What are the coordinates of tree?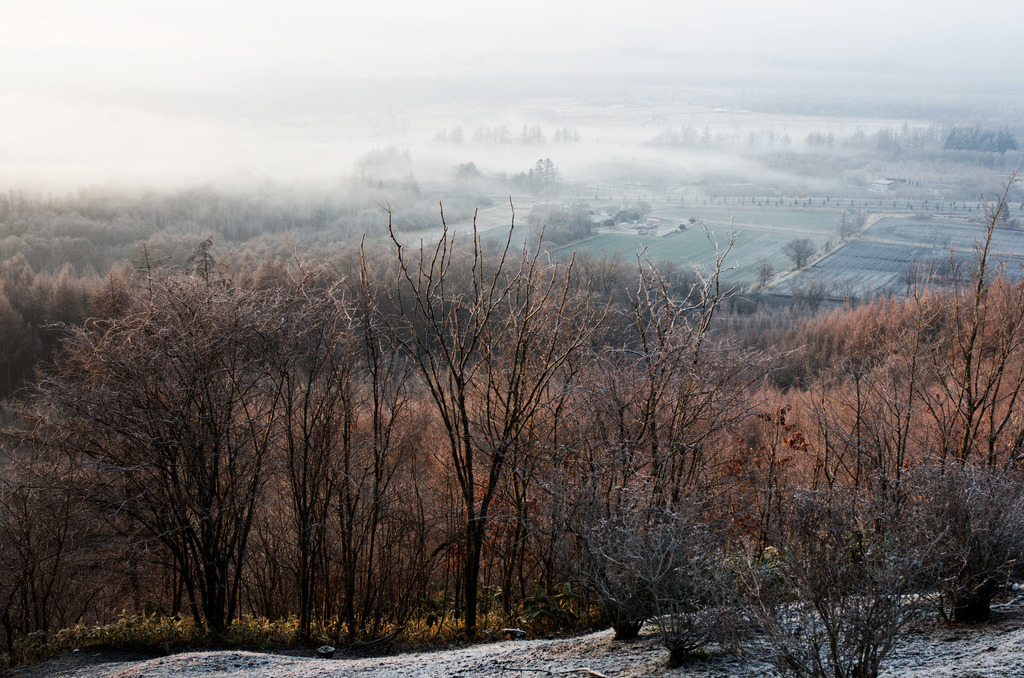
bbox=(781, 236, 825, 269).
